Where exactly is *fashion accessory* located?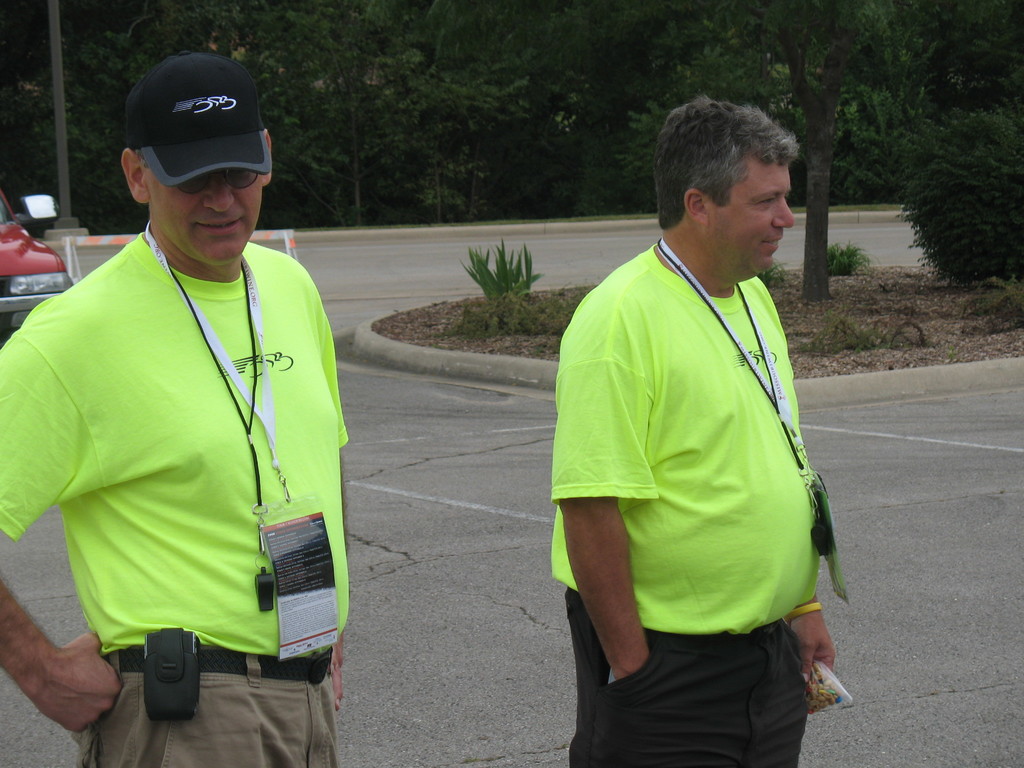
Its bounding box is bbox=[788, 602, 824, 621].
